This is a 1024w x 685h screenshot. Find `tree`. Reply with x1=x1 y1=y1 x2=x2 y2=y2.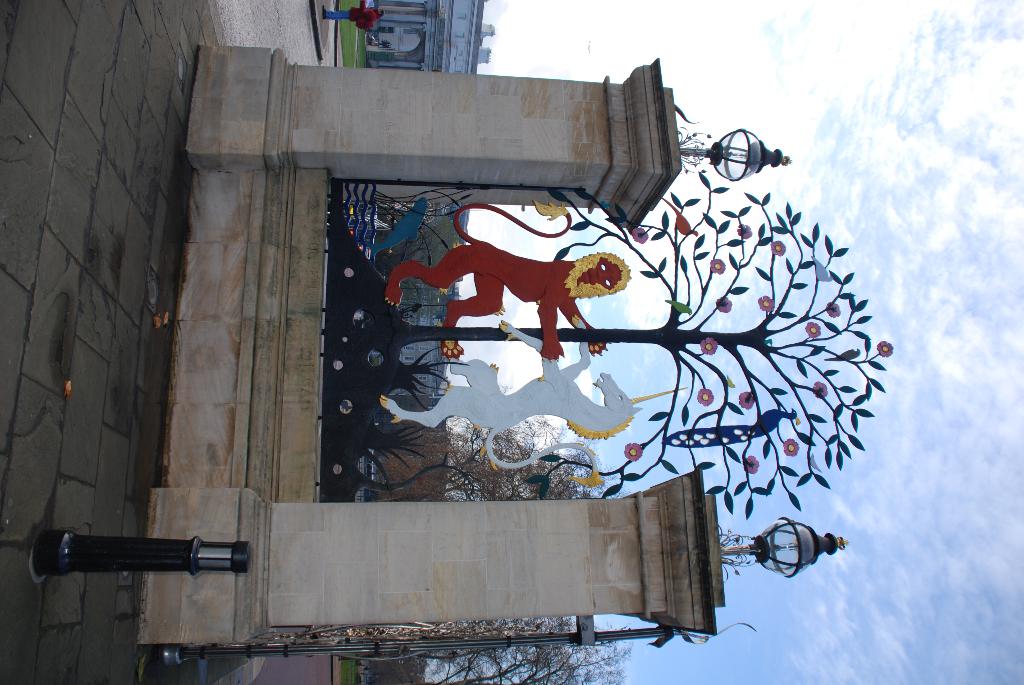
x1=326 y1=172 x2=893 y2=518.
